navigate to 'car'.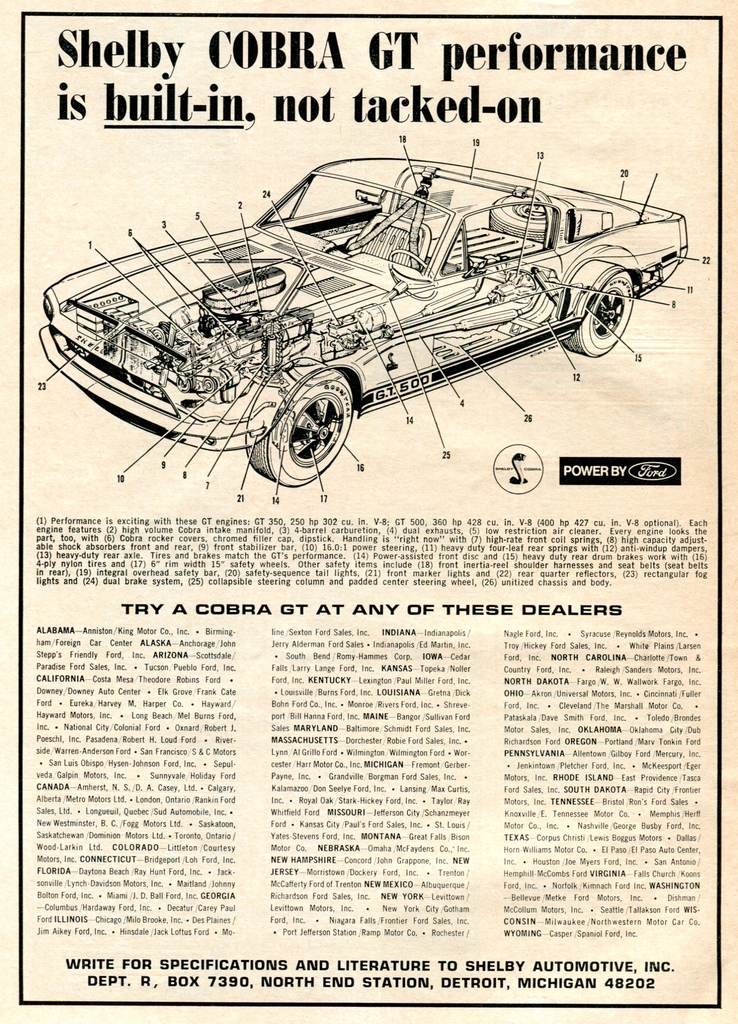
Navigation target: rect(39, 157, 688, 488).
